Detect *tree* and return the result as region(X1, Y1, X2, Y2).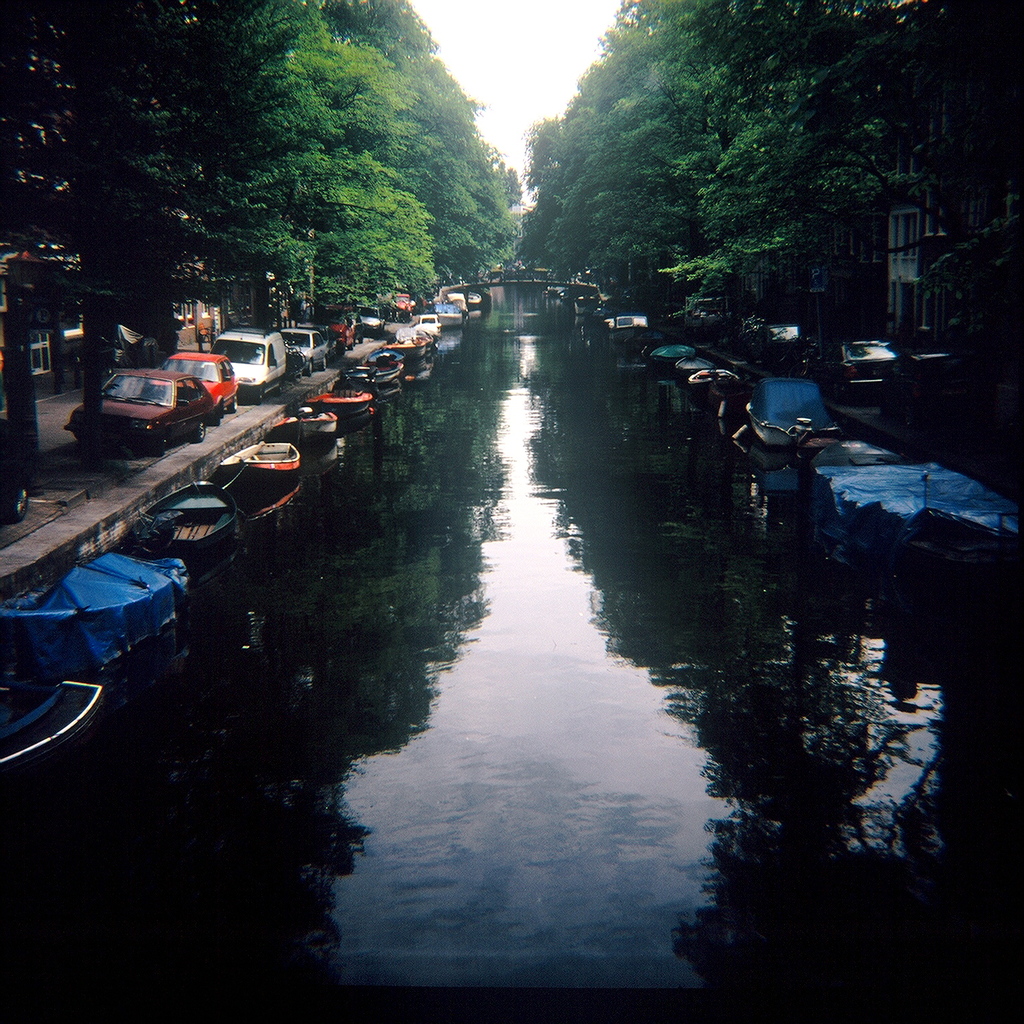
region(0, 0, 516, 329).
